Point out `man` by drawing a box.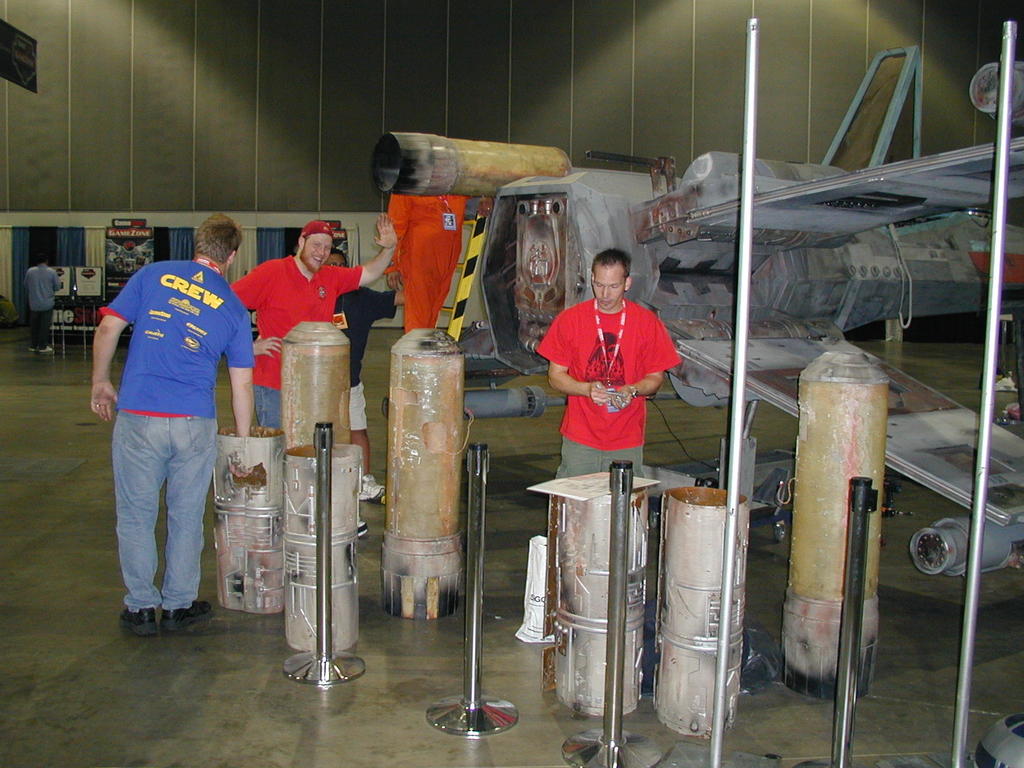
(x1=22, y1=258, x2=61, y2=354).
